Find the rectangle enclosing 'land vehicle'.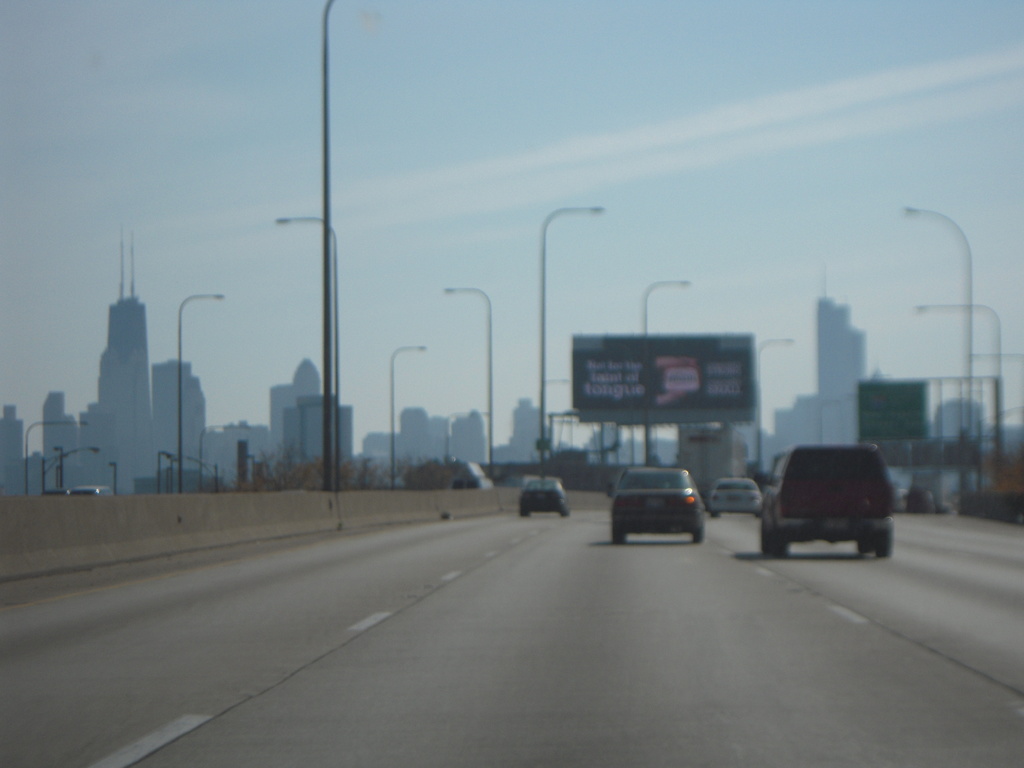
{"x1": 707, "y1": 476, "x2": 771, "y2": 516}.
